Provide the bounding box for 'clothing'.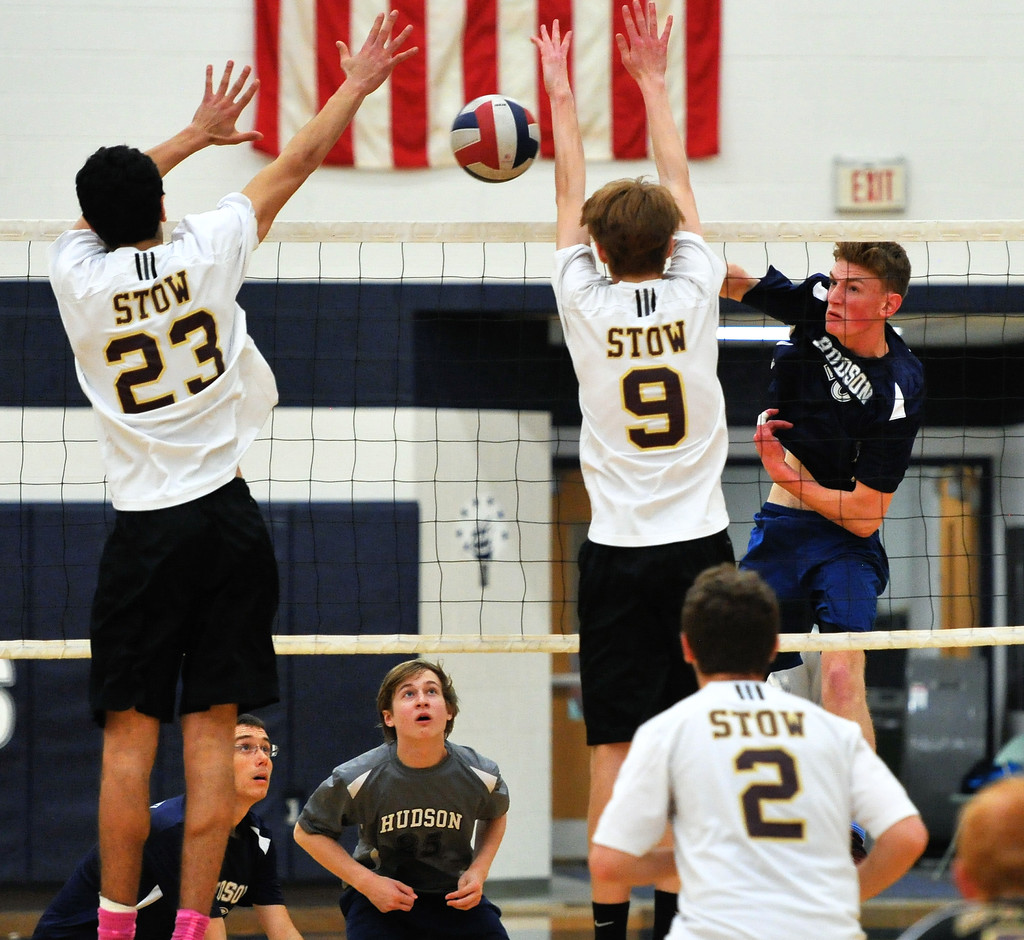
region(593, 681, 917, 939).
